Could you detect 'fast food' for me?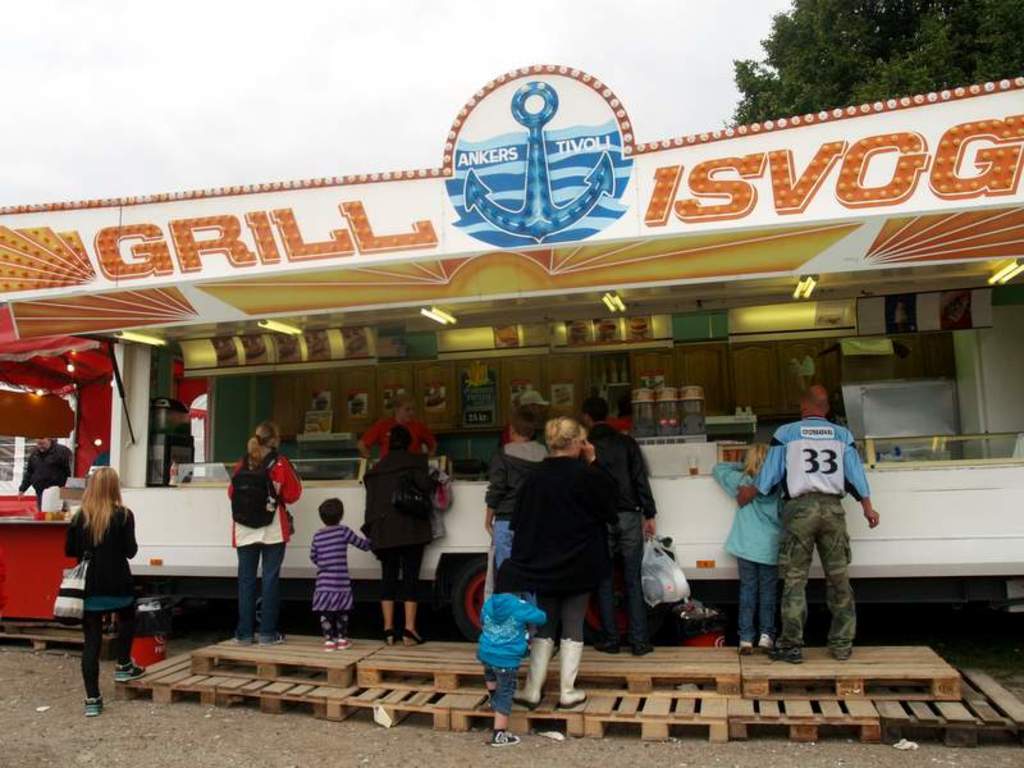
Detection result: (602,324,611,329).
